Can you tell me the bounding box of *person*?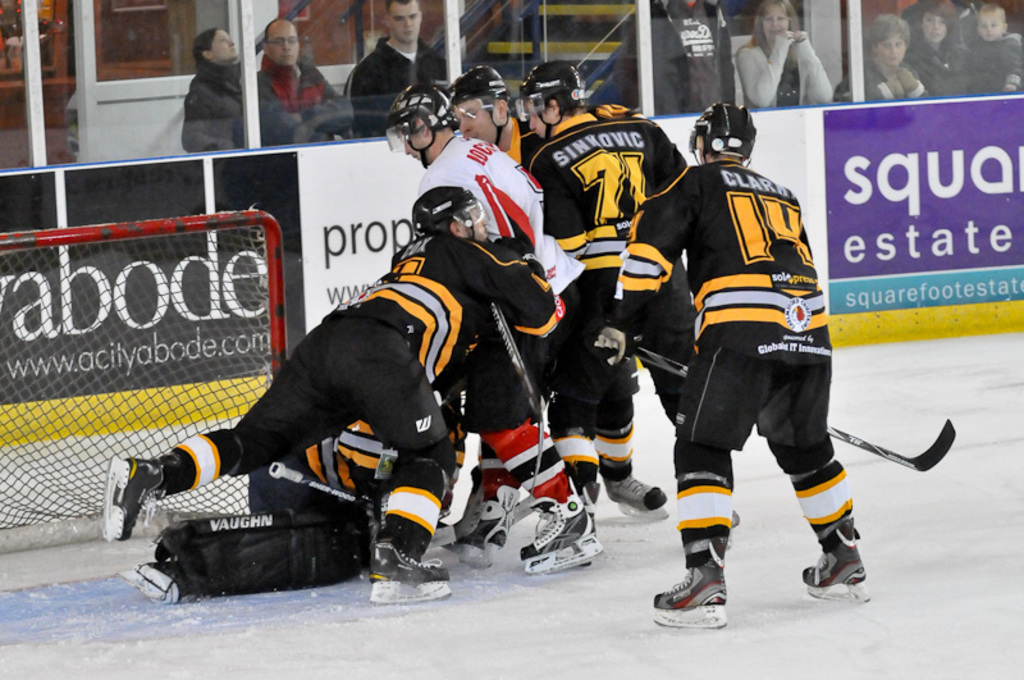
(x1=346, y1=0, x2=457, y2=146).
